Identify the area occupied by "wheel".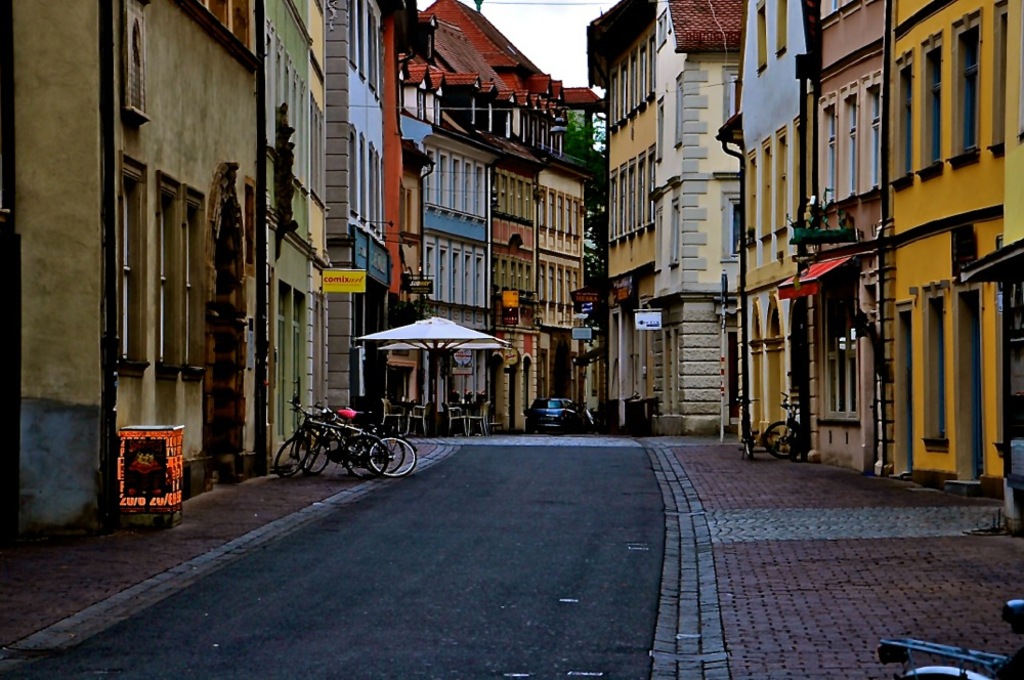
Area: Rect(298, 436, 313, 469).
